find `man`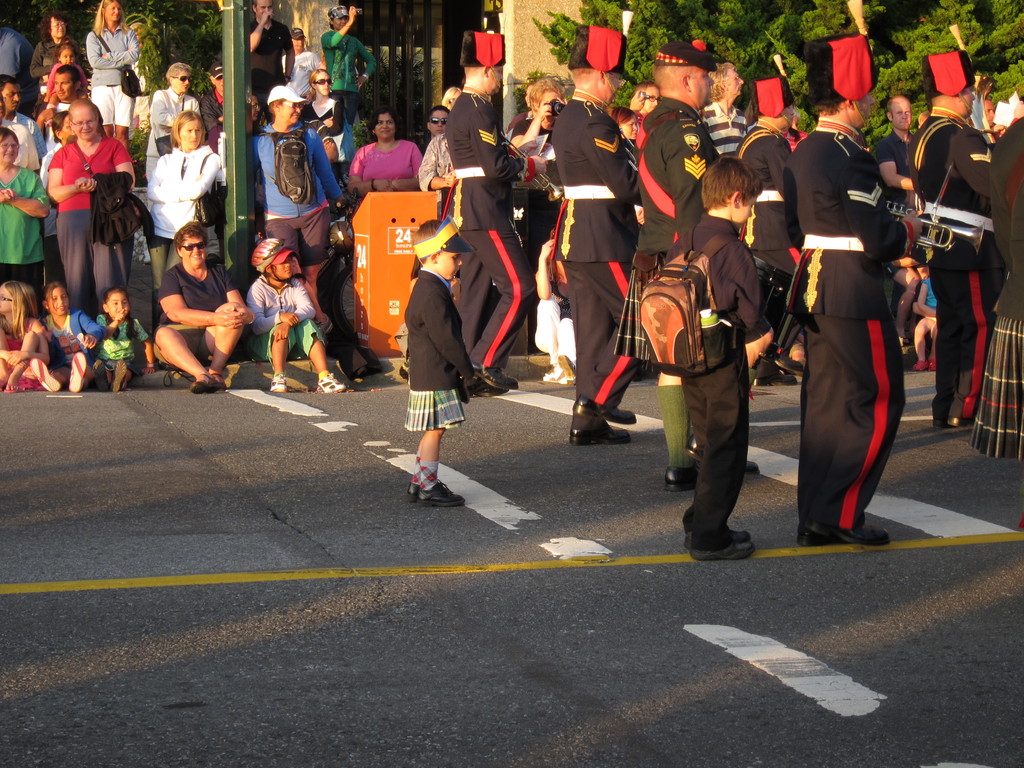
crop(426, 106, 451, 139)
